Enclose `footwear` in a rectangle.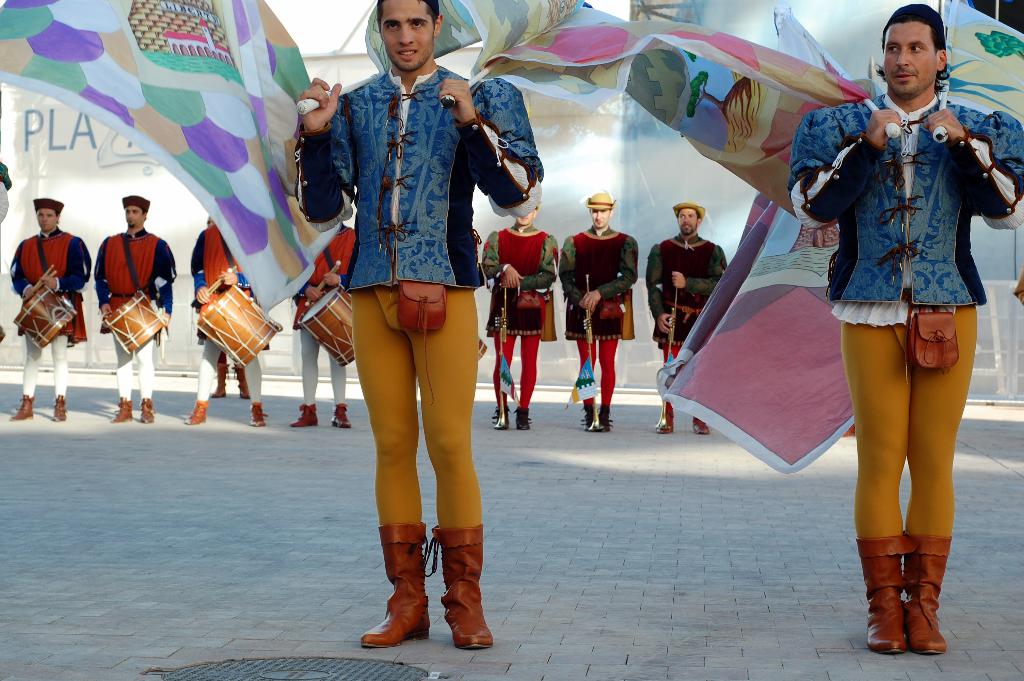
box(210, 363, 230, 399).
